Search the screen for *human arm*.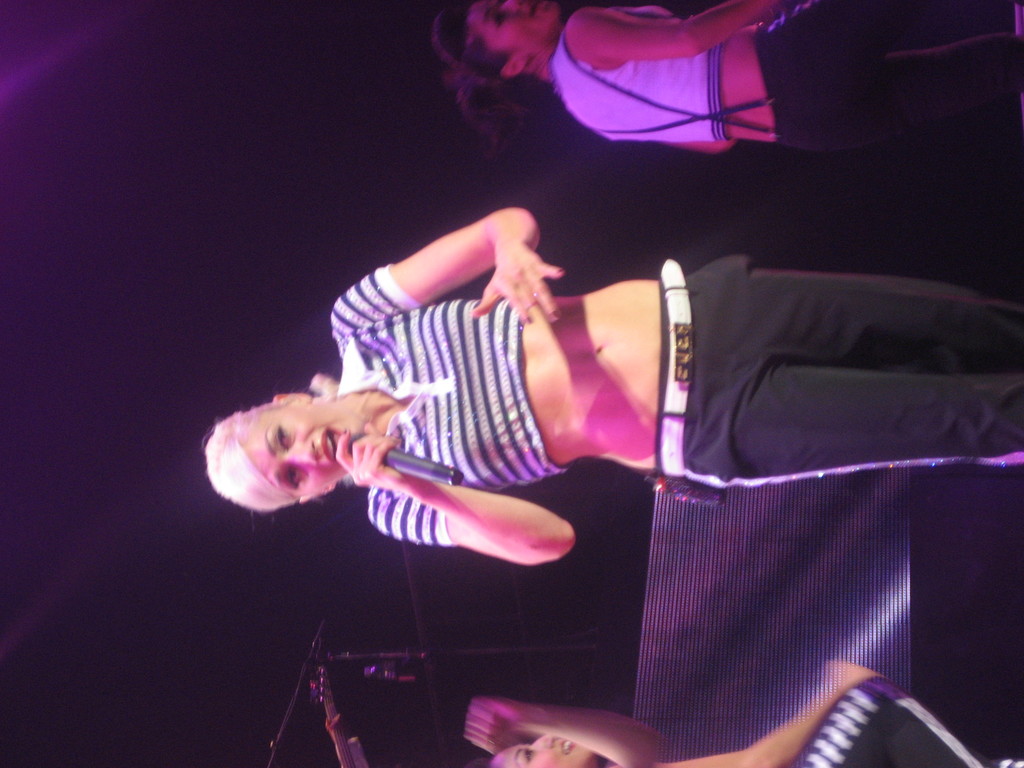
Found at {"left": 657, "top": 656, "right": 884, "bottom": 767}.
